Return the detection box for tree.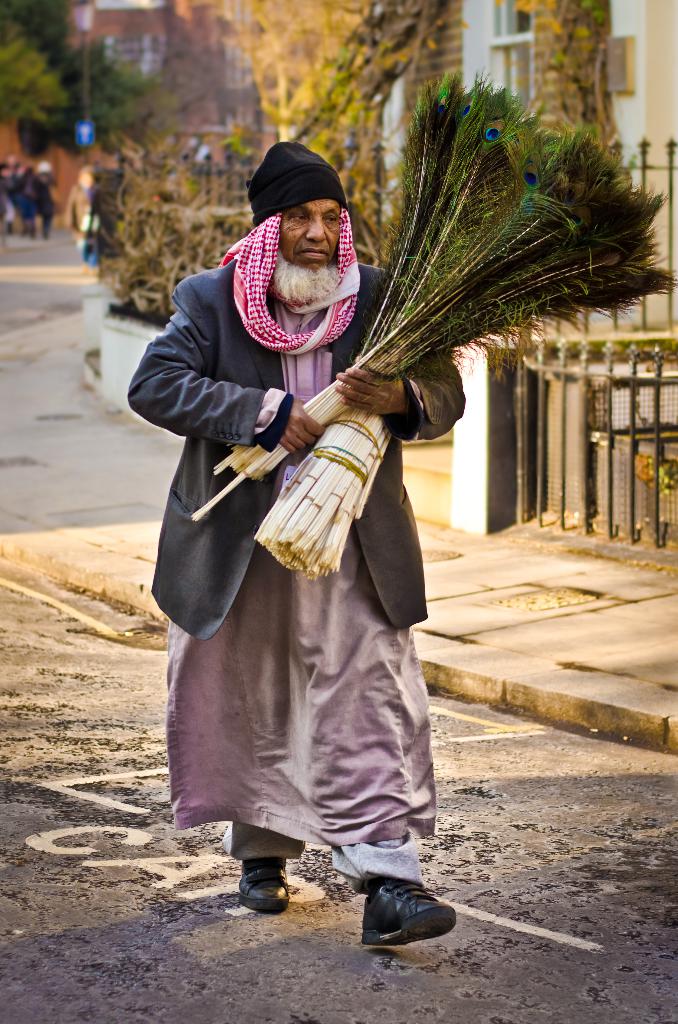
select_region(174, 0, 377, 259).
